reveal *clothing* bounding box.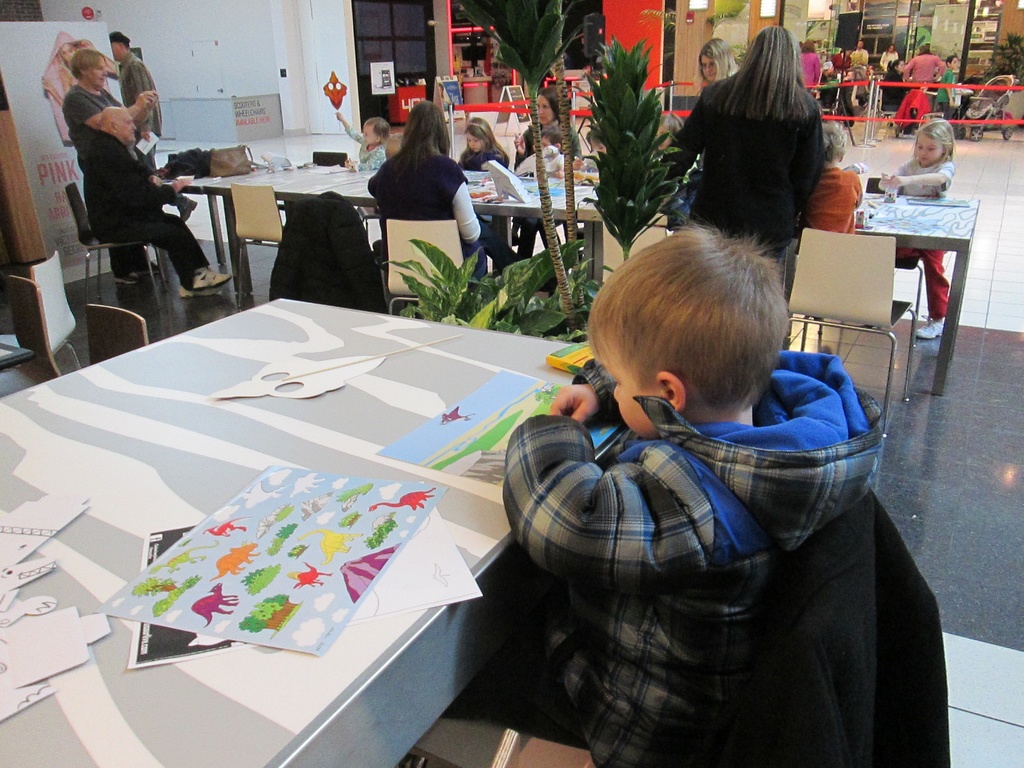
Revealed: BBox(369, 145, 486, 277).
